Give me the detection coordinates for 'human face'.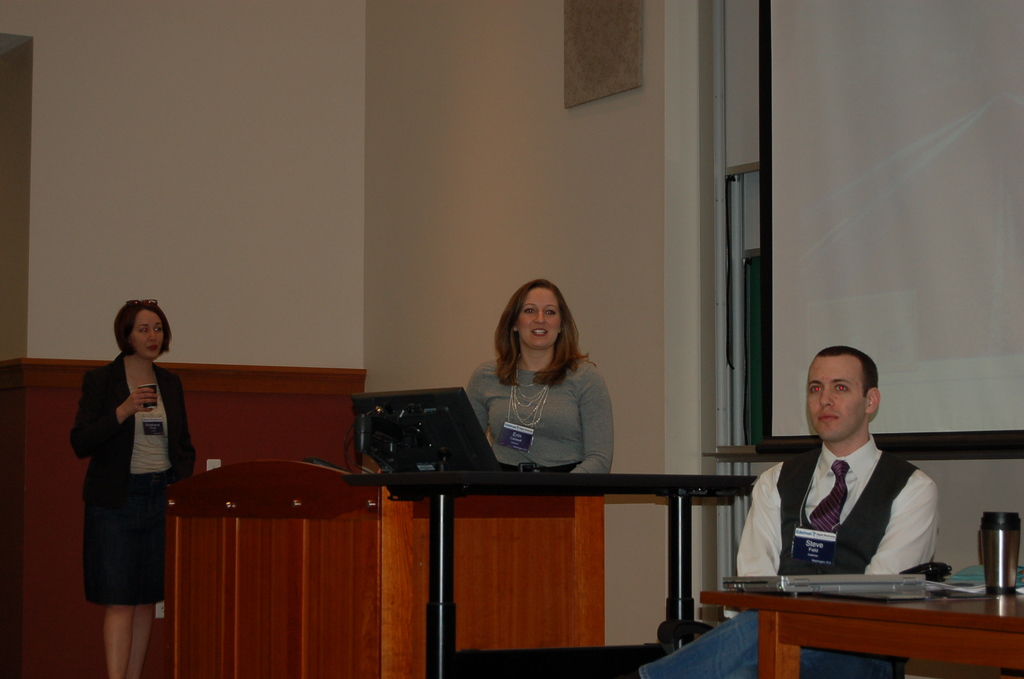
133,308,164,359.
